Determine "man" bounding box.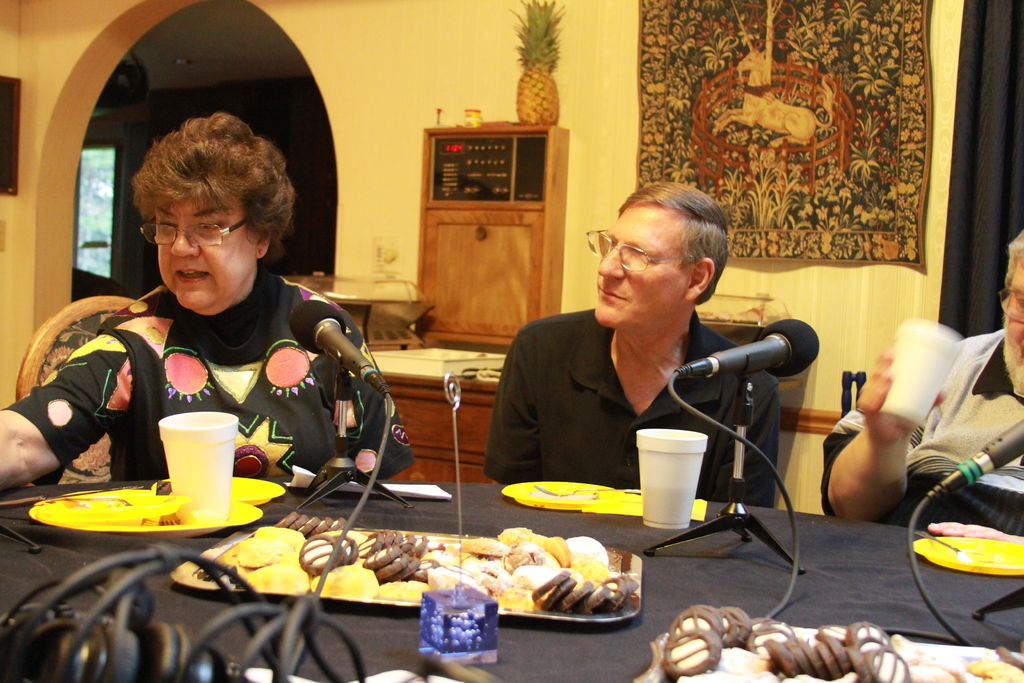
Determined: box=[819, 226, 1023, 542].
